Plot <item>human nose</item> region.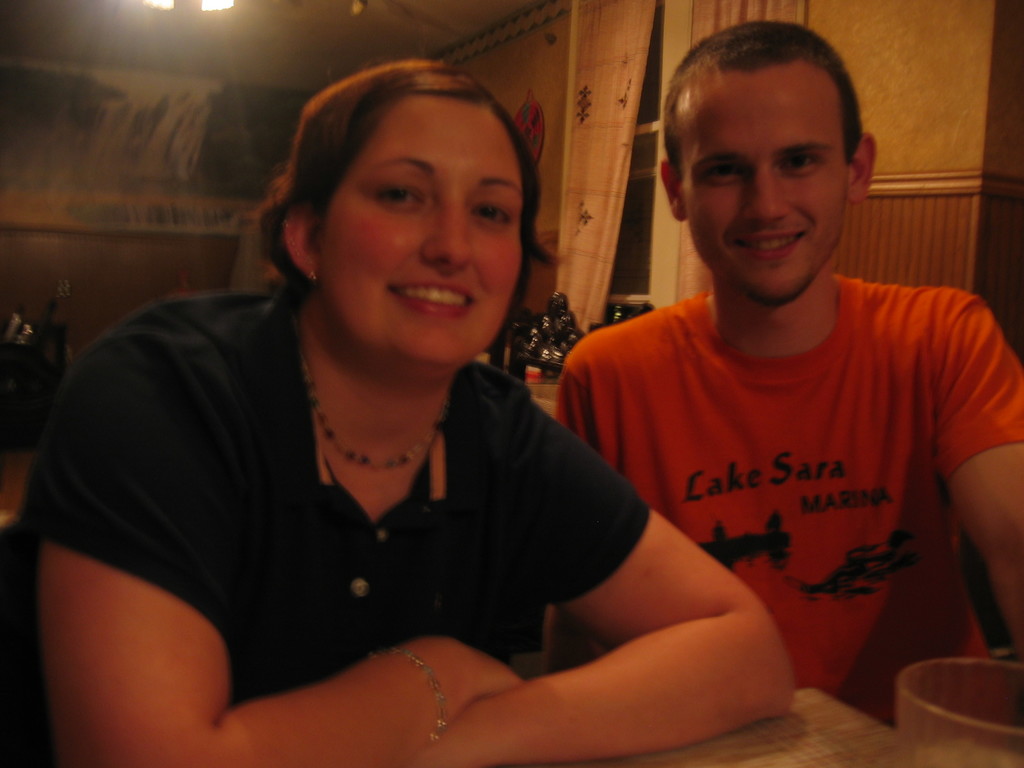
Plotted at 738/161/783/223.
